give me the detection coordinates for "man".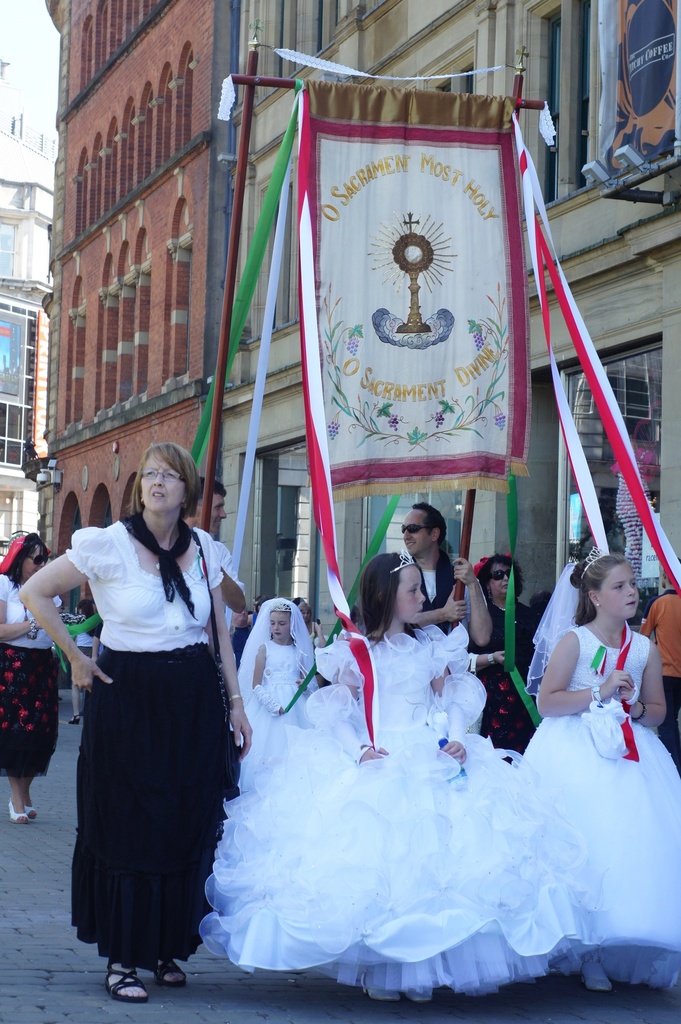
[637,598,680,704].
